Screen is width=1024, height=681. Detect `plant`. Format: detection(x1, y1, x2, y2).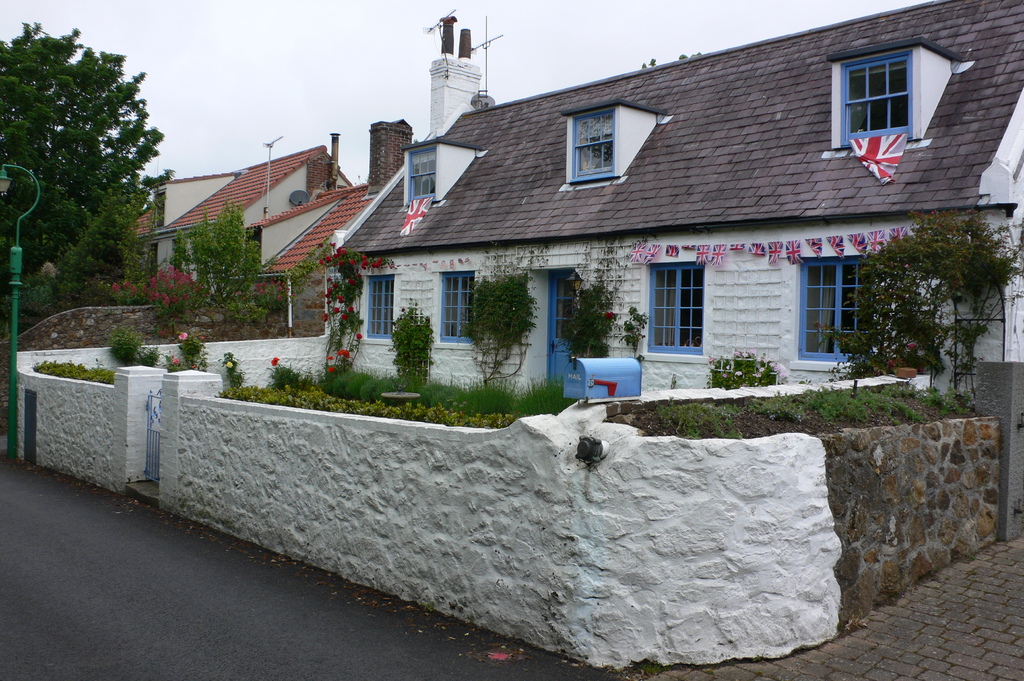
detection(845, 189, 993, 405).
